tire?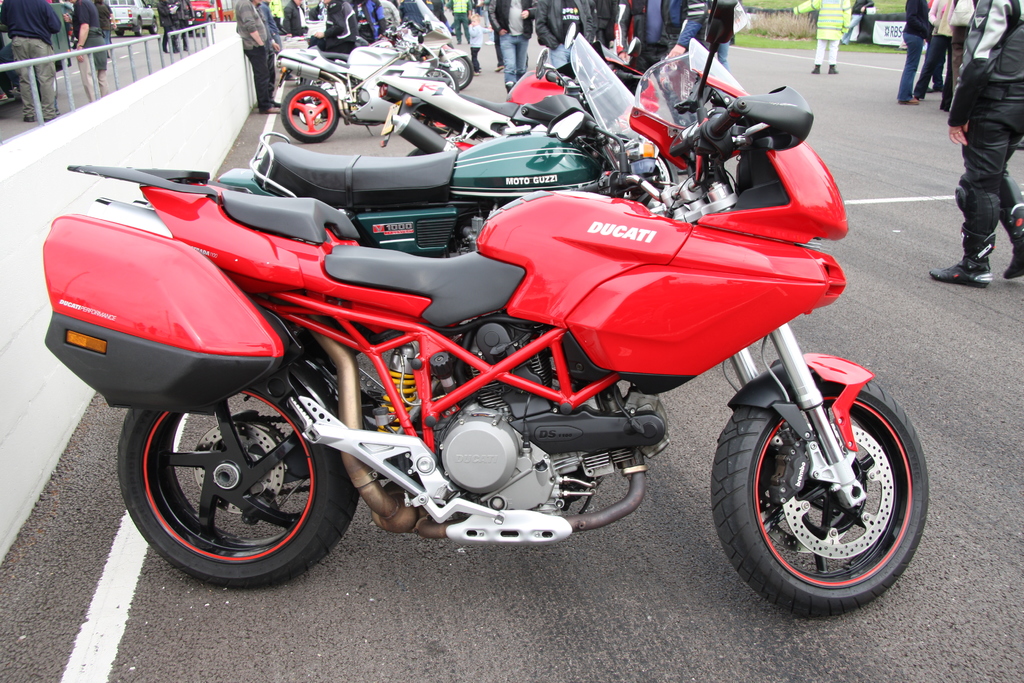
l=133, t=15, r=148, b=37
